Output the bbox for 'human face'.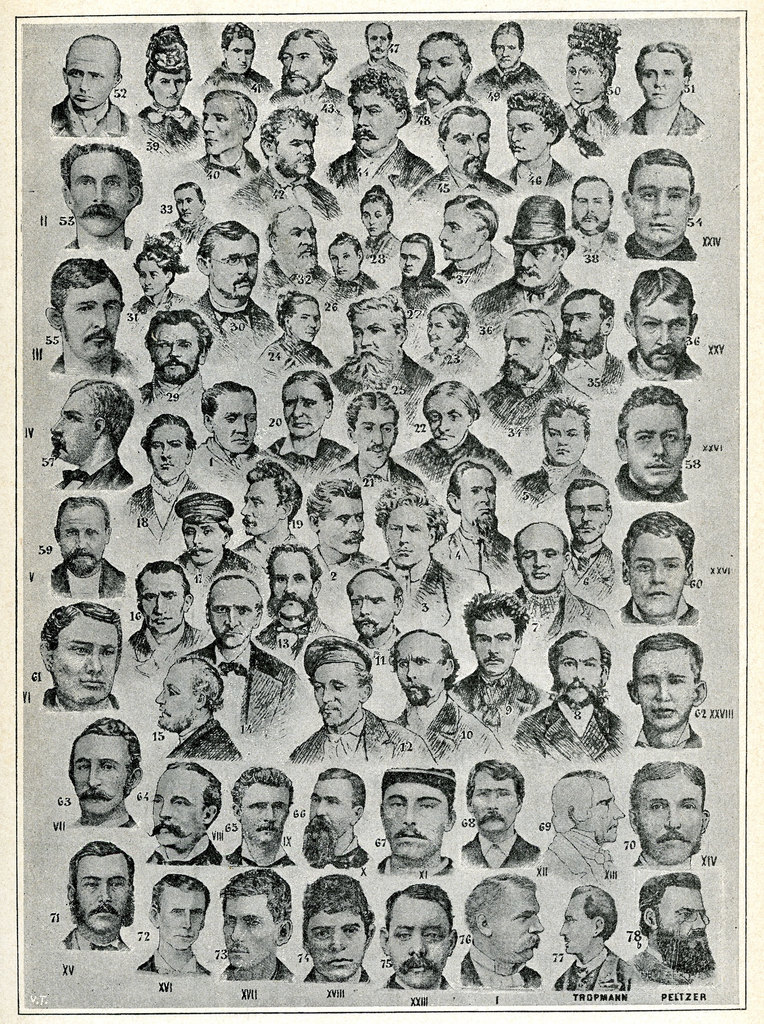
BBox(138, 260, 166, 296).
